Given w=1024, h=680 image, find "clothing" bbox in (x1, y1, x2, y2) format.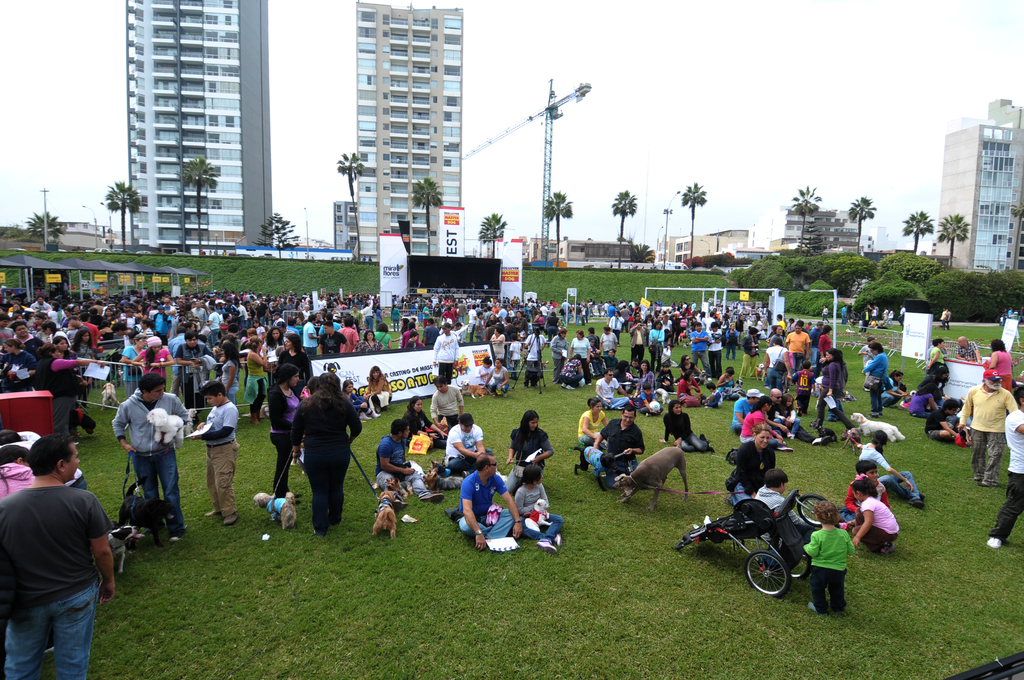
(552, 332, 570, 376).
